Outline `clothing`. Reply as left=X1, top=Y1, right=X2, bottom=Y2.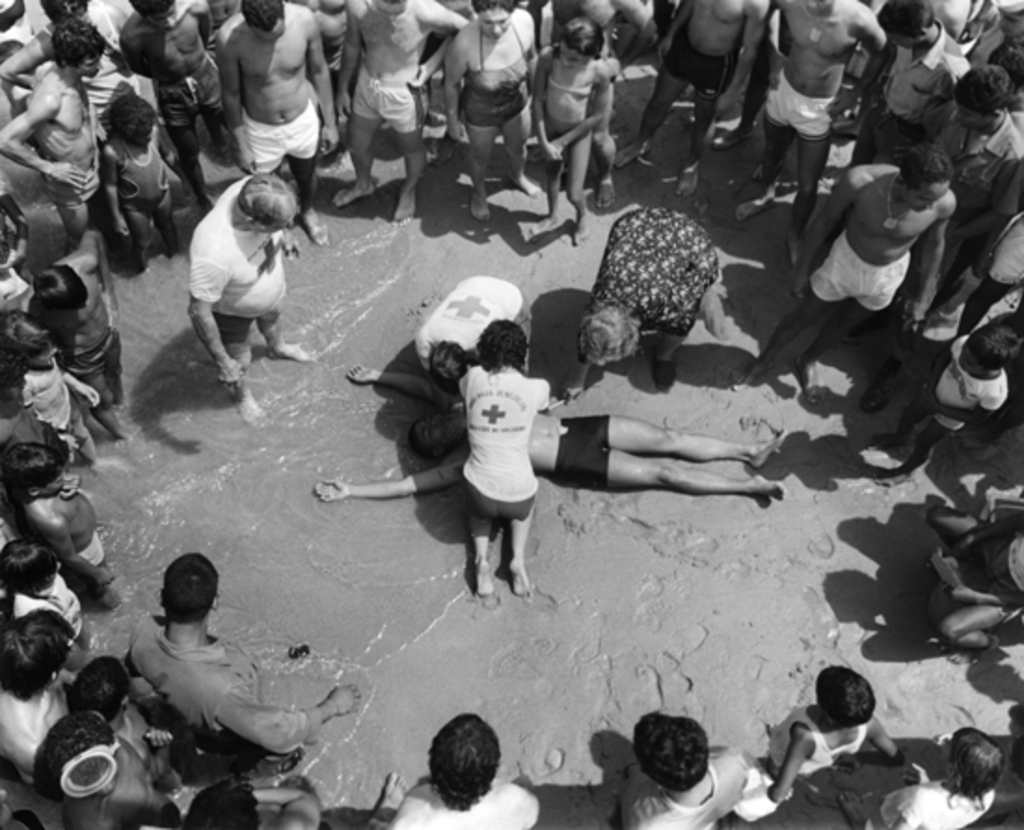
left=2, top=236, right=20, bottom=309.
